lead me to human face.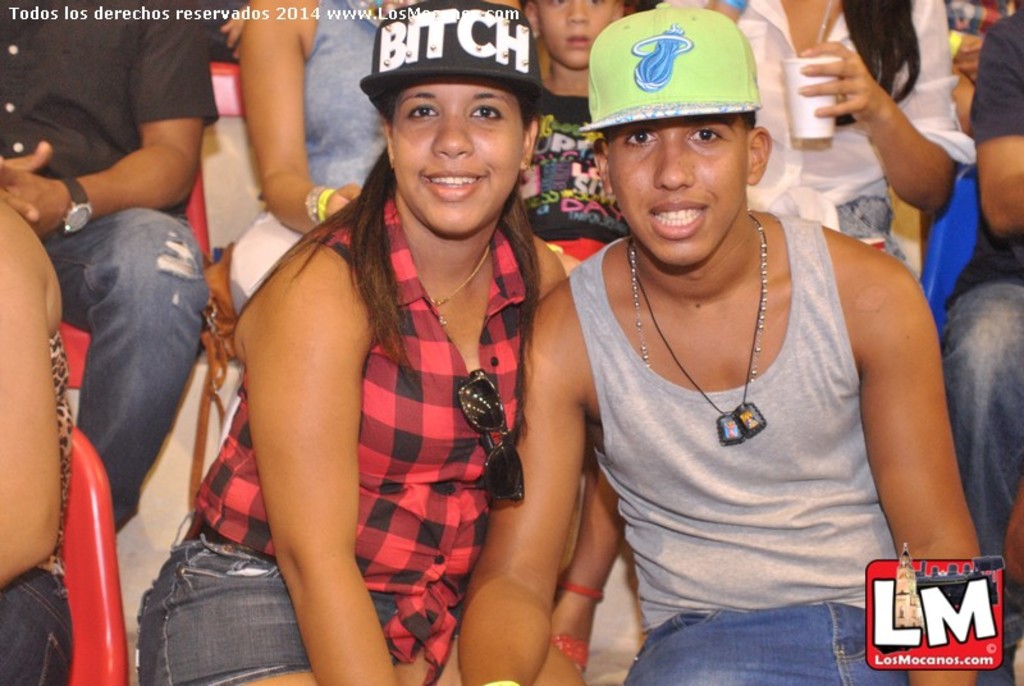
Lead to locate(390, 82, 522, 235).
